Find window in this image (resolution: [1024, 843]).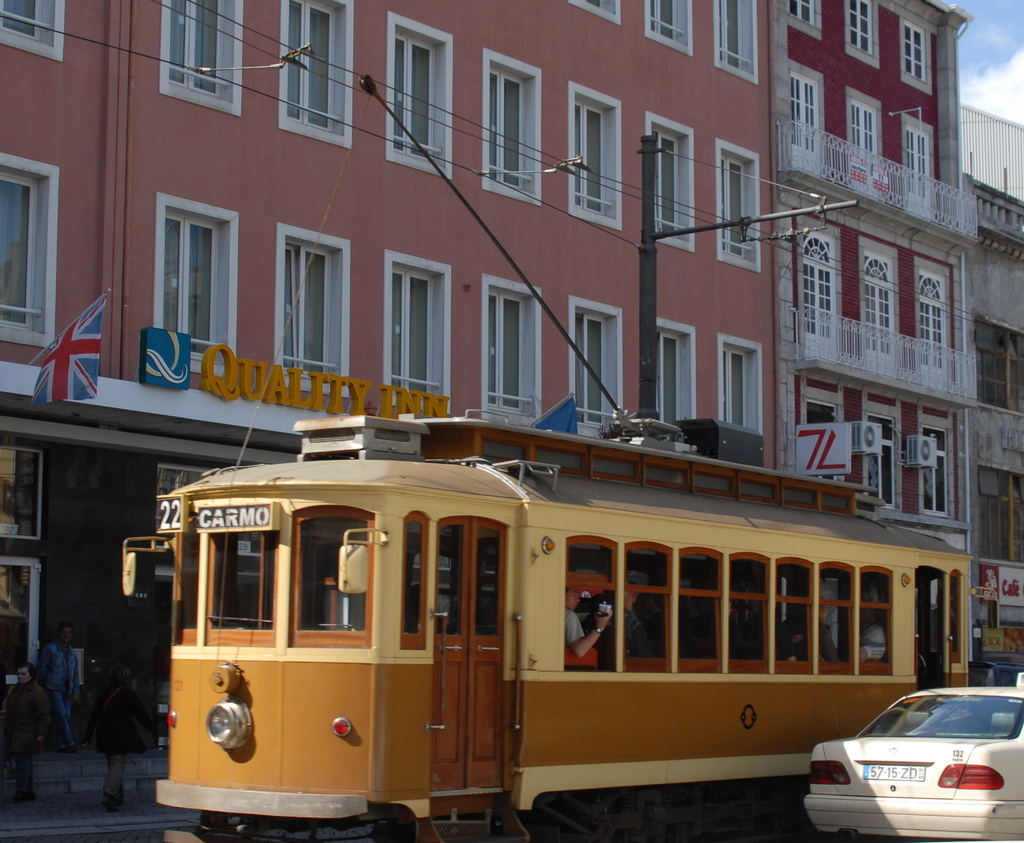
(x1=643, y1=0, x2=692, y2=54).
